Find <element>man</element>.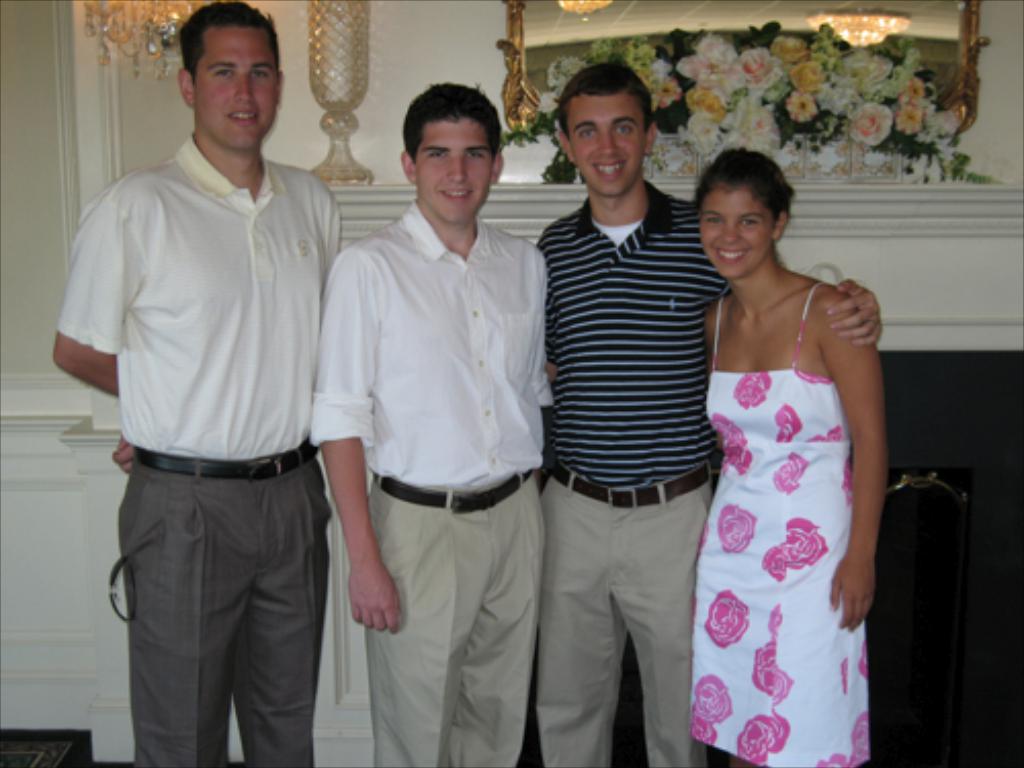
47/0/340/766.
